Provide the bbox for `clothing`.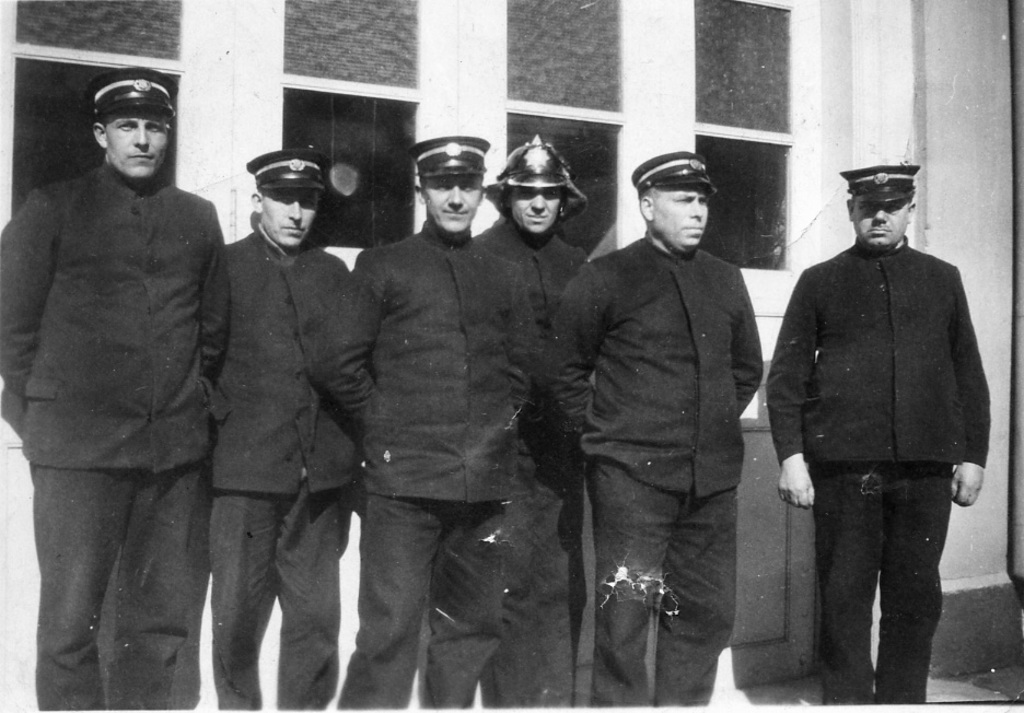
box=[476, 215, 592, 712].
